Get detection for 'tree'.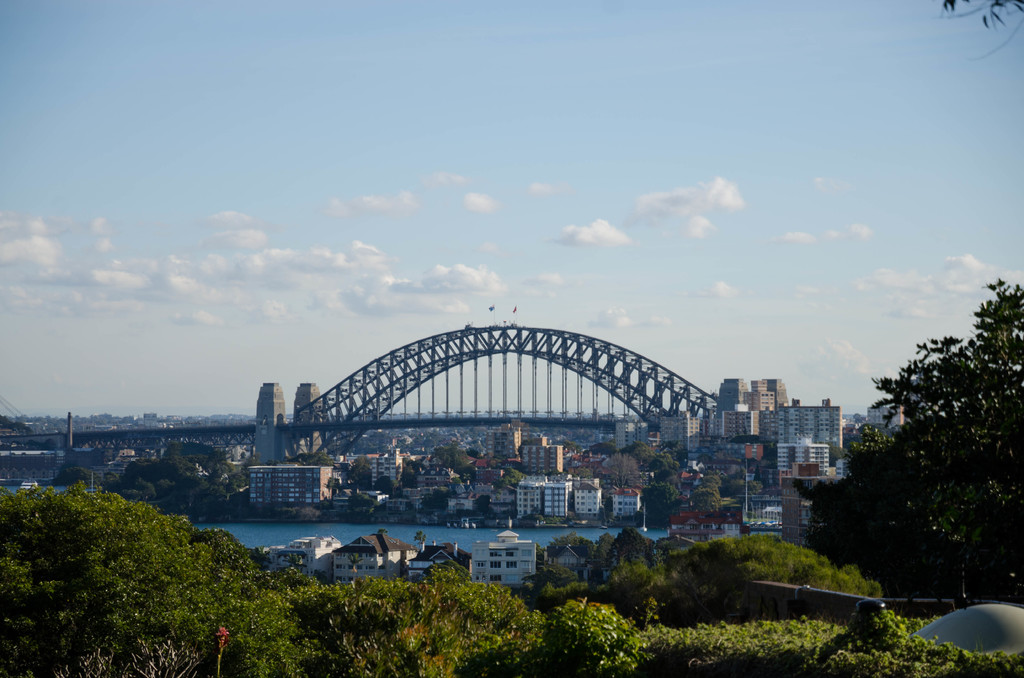
Detection: <box>602,528,671,601</box>.
